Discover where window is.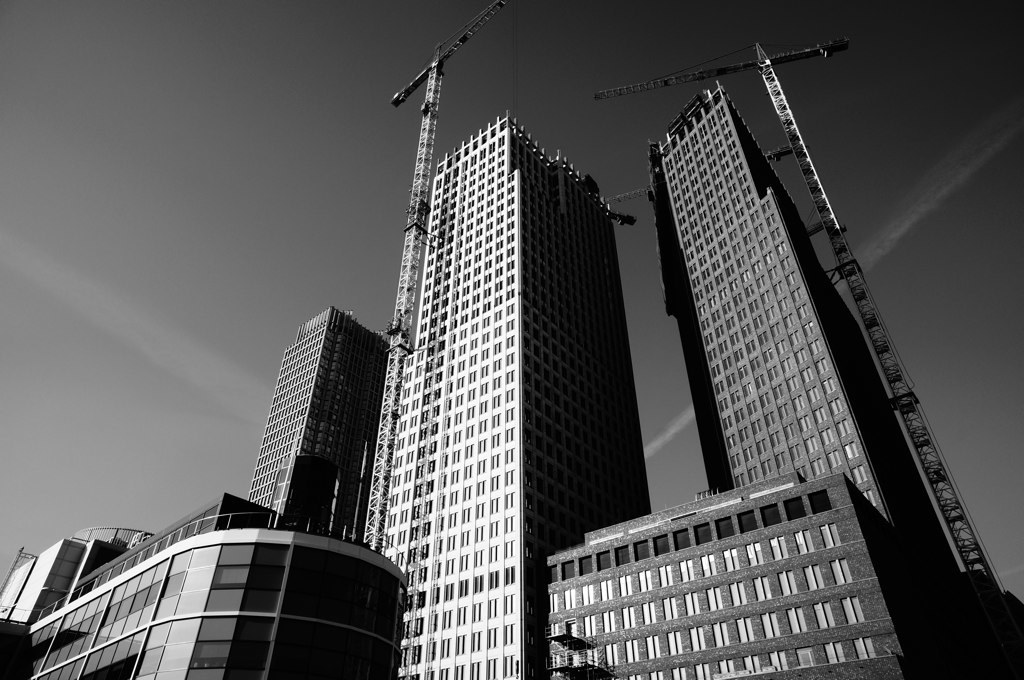
Discovered at region(734, 616, 755, 647).
